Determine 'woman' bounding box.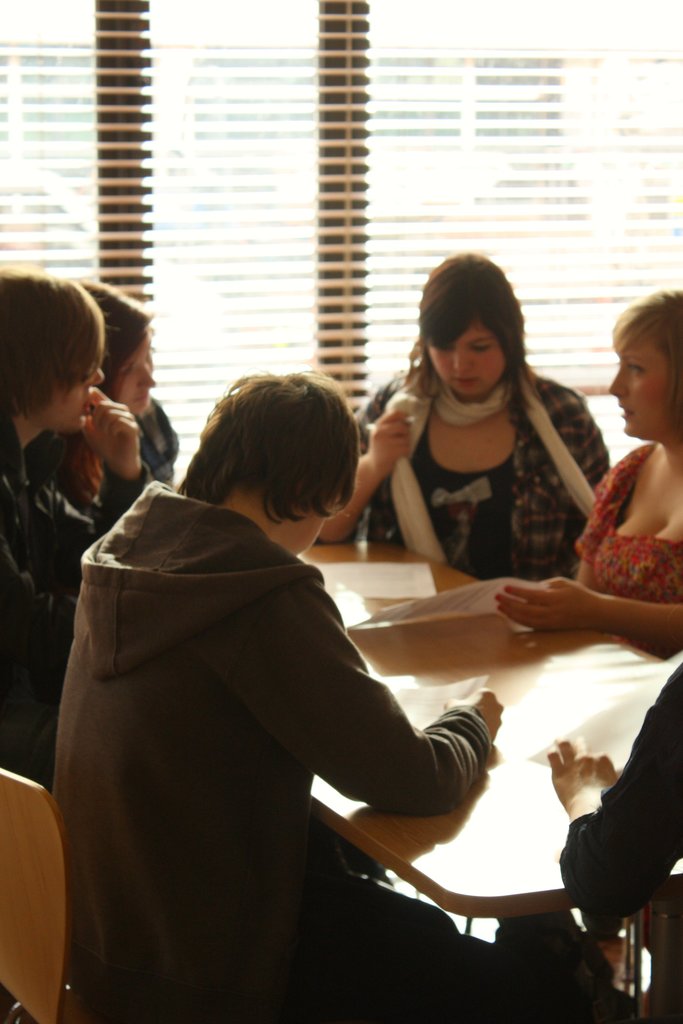
Determined: rect(0, 266, 169, 777).
